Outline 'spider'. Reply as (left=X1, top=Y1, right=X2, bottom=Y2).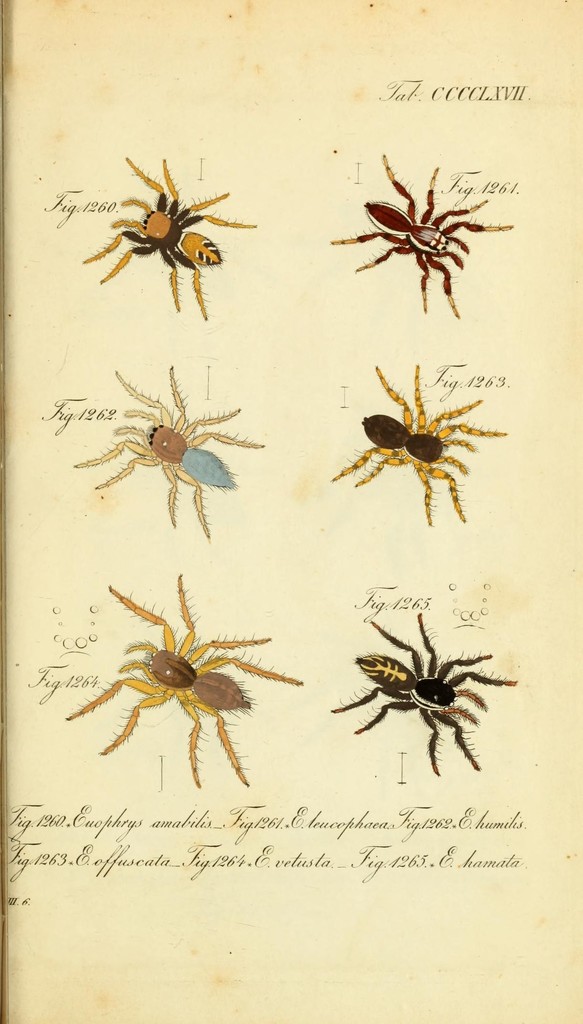
(left=326, top=612, right=518, bottom=771).
